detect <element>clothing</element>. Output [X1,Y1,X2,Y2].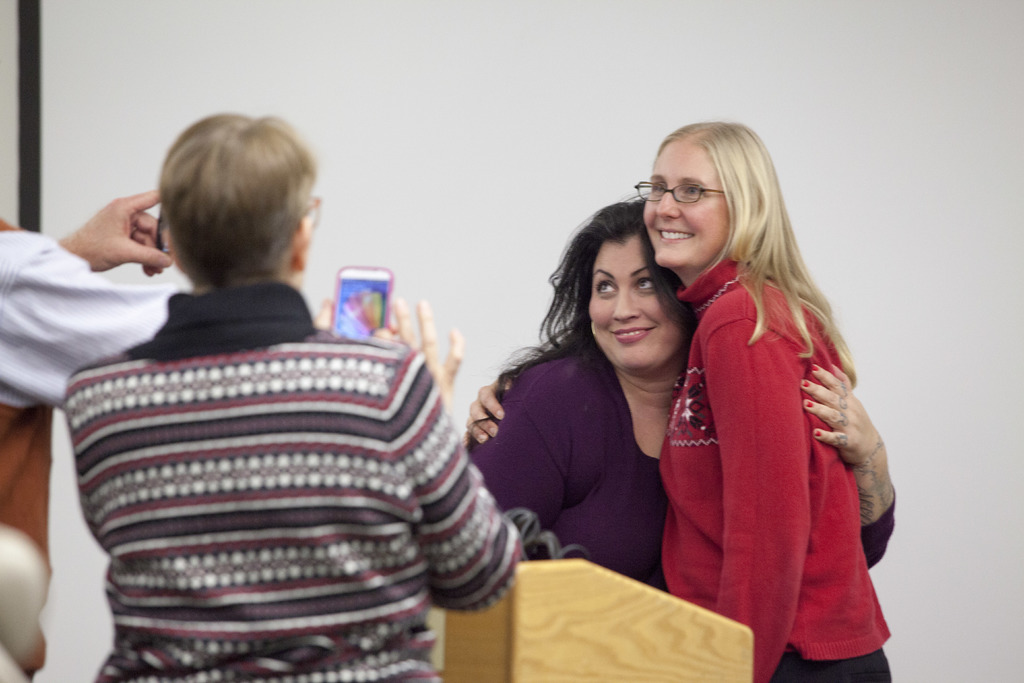
[60,272,536,682].
